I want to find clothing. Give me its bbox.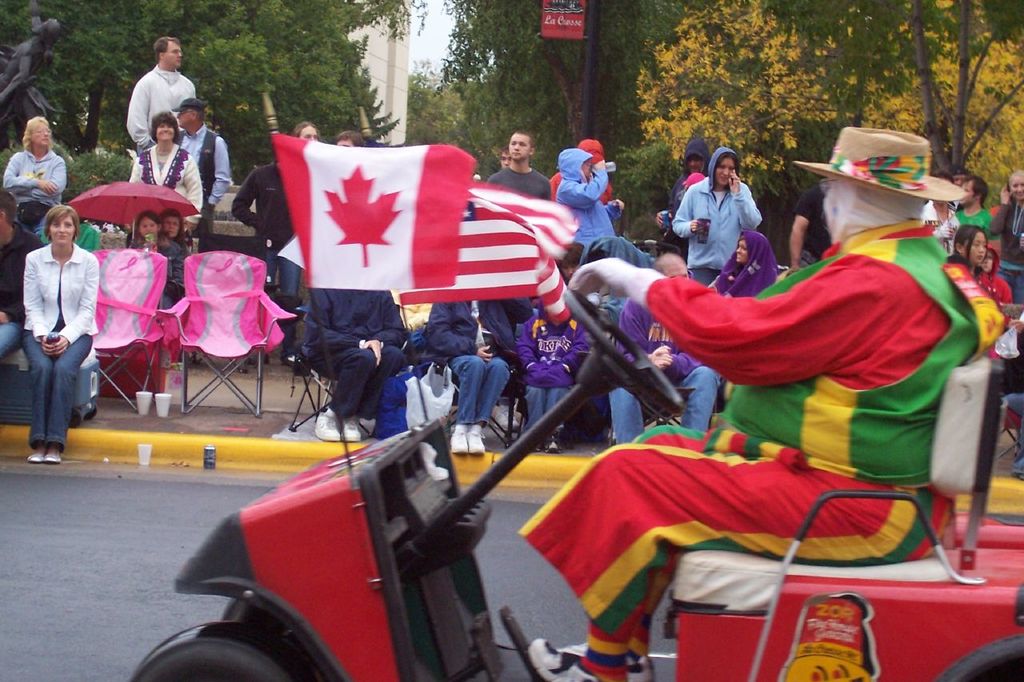
999:196:1023:296.
